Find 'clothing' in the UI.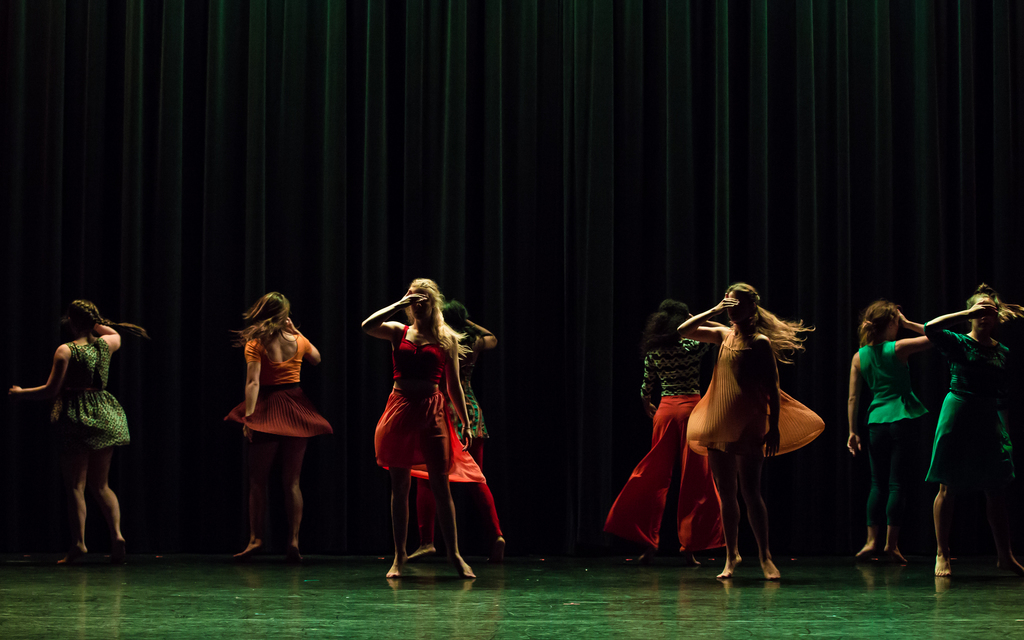
UI element at select_region(56, 337, 147, 440).
